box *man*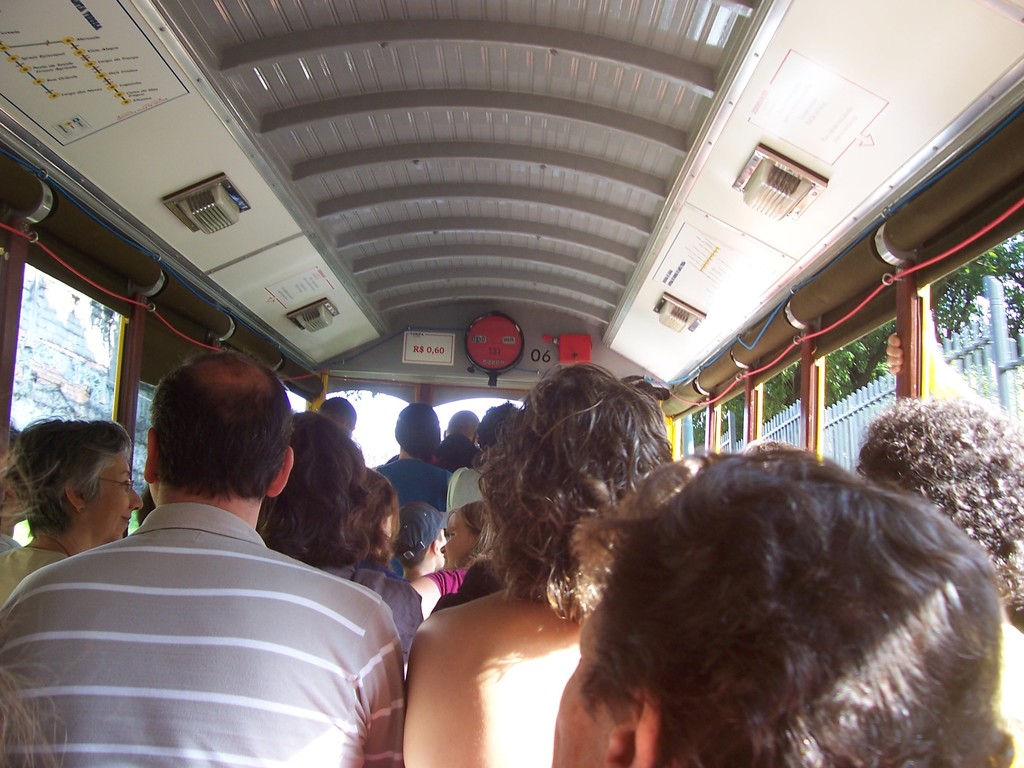
bbox(398, 503, 456, 586)
